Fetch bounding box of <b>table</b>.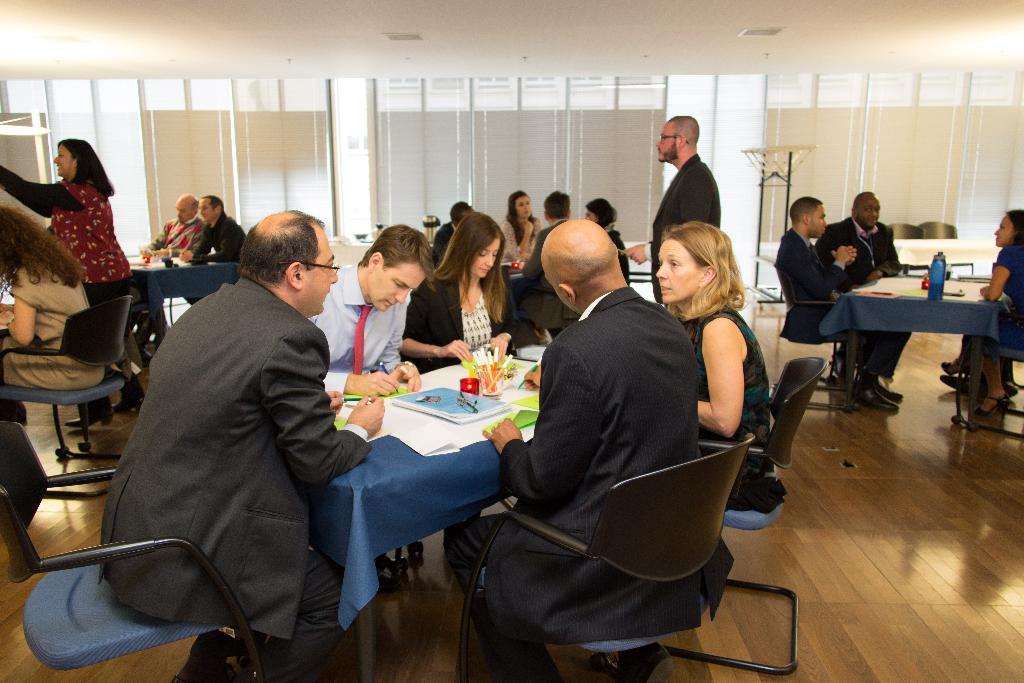
Bbox: 312/331/530/682.
